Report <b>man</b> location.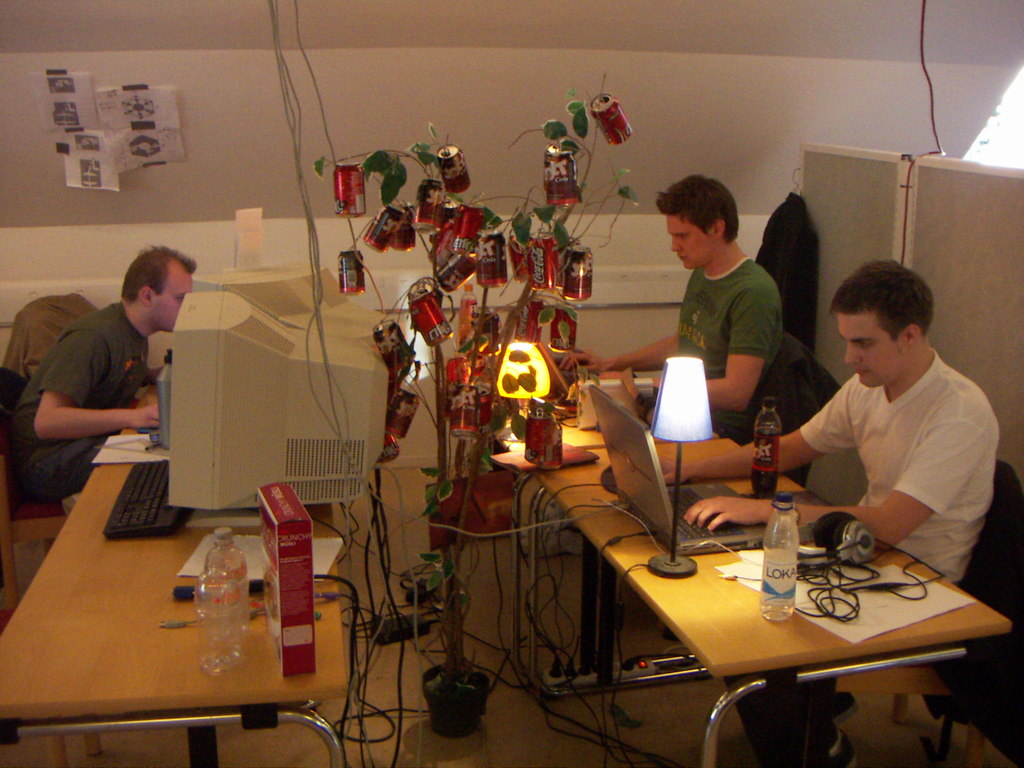
Report: region(557, 175, 781, 435).
